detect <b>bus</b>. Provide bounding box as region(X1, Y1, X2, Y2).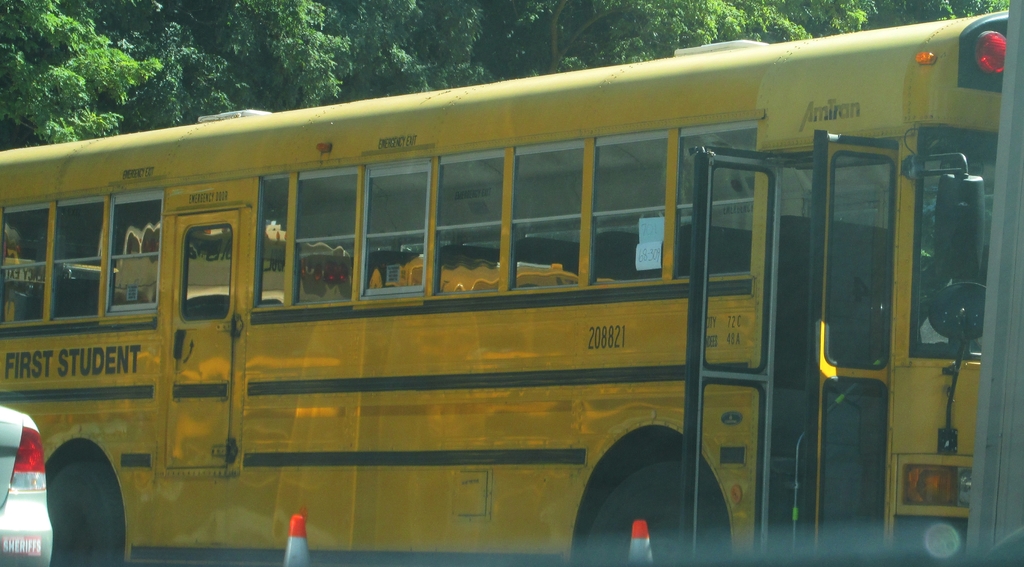
region(1, 5, 1012, 566).
